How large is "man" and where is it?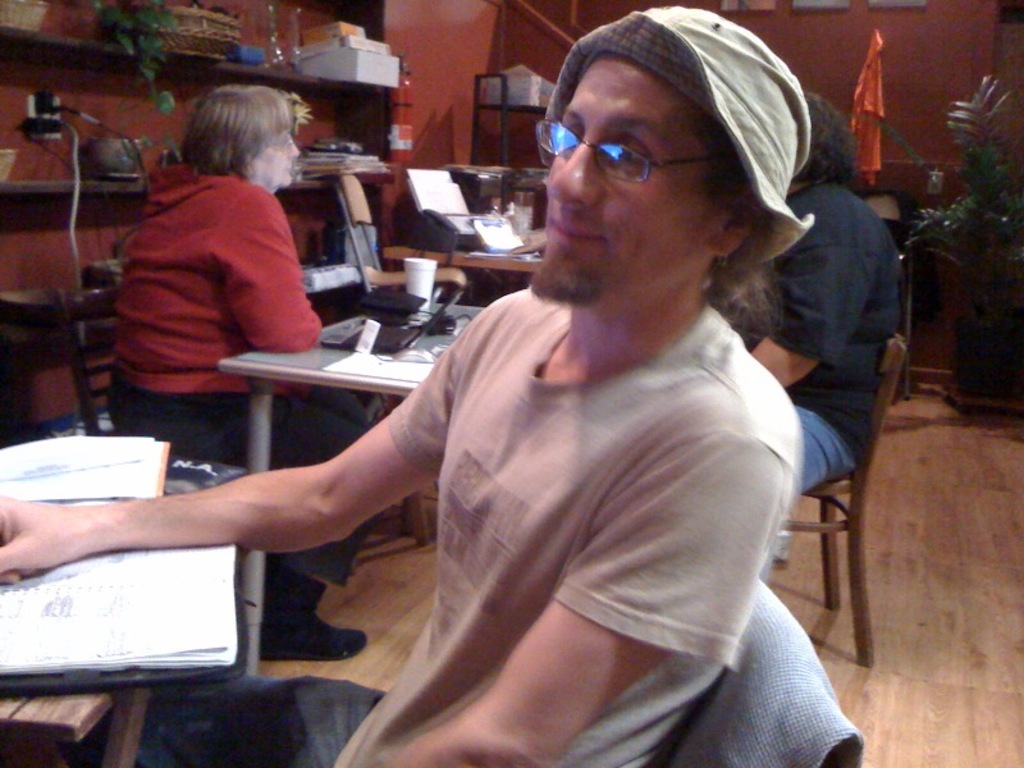
Bounding box: bbox=(0, 6, 808, 767).
